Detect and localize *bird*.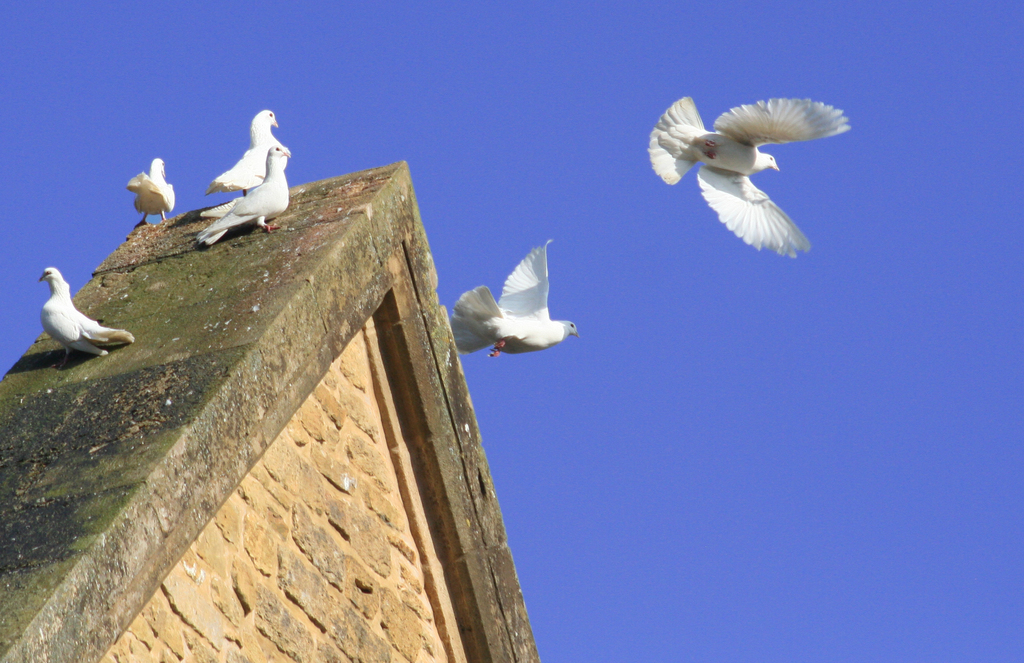
Localized at pyautogui.locateOnScreen(445, 238, 581, 358).
